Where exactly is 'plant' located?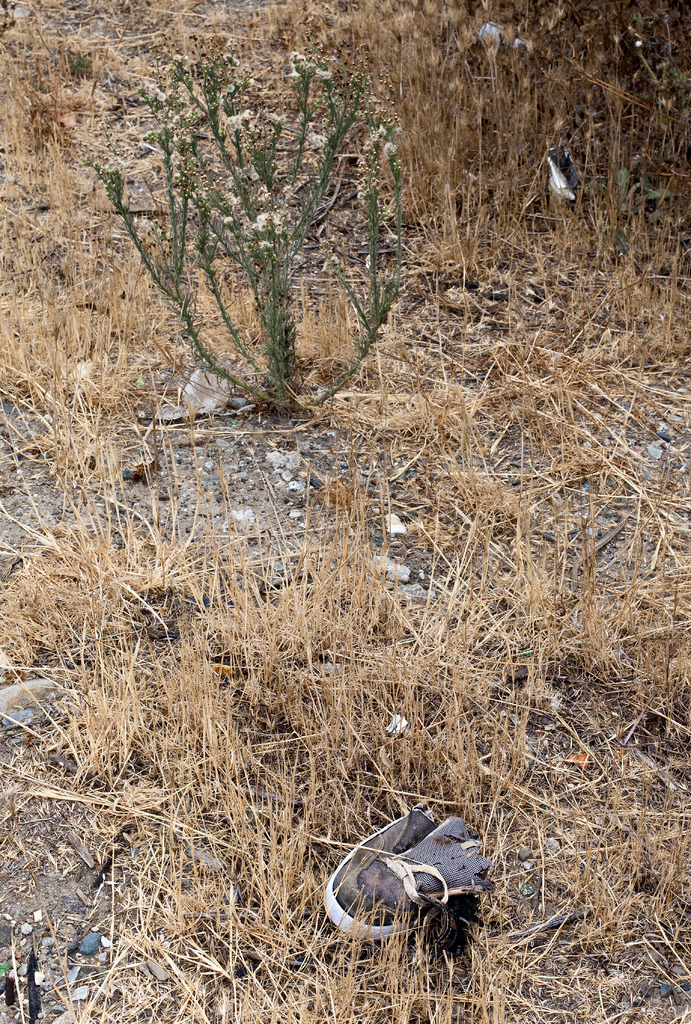
Its bounding box is <box>0,0,690,1023</box>.
